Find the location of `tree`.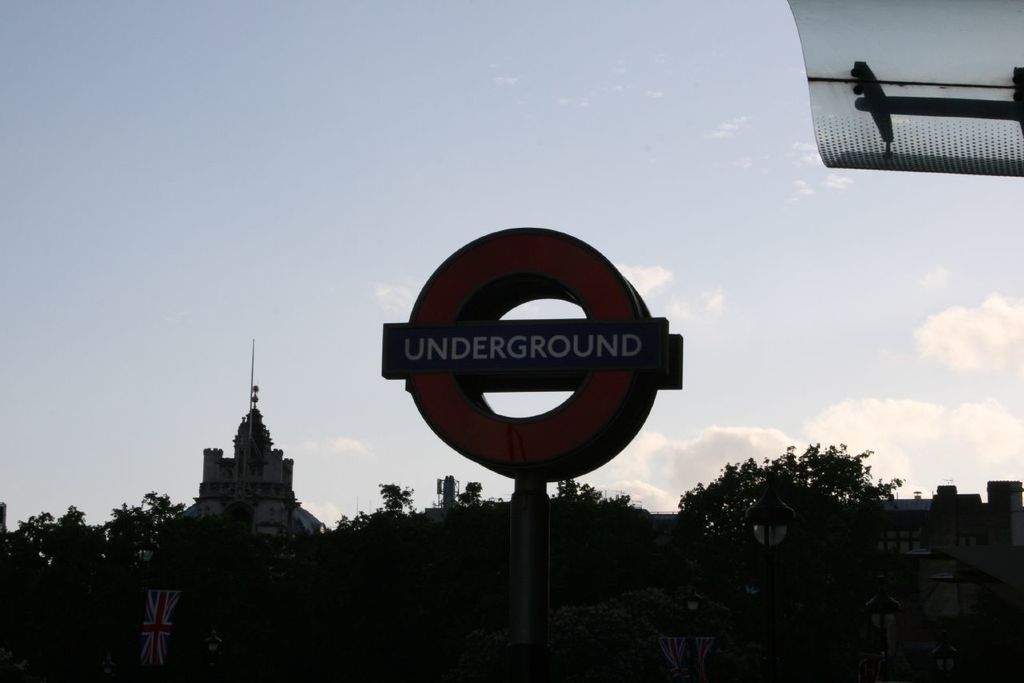
Location: 54, 502, 89, 535.
